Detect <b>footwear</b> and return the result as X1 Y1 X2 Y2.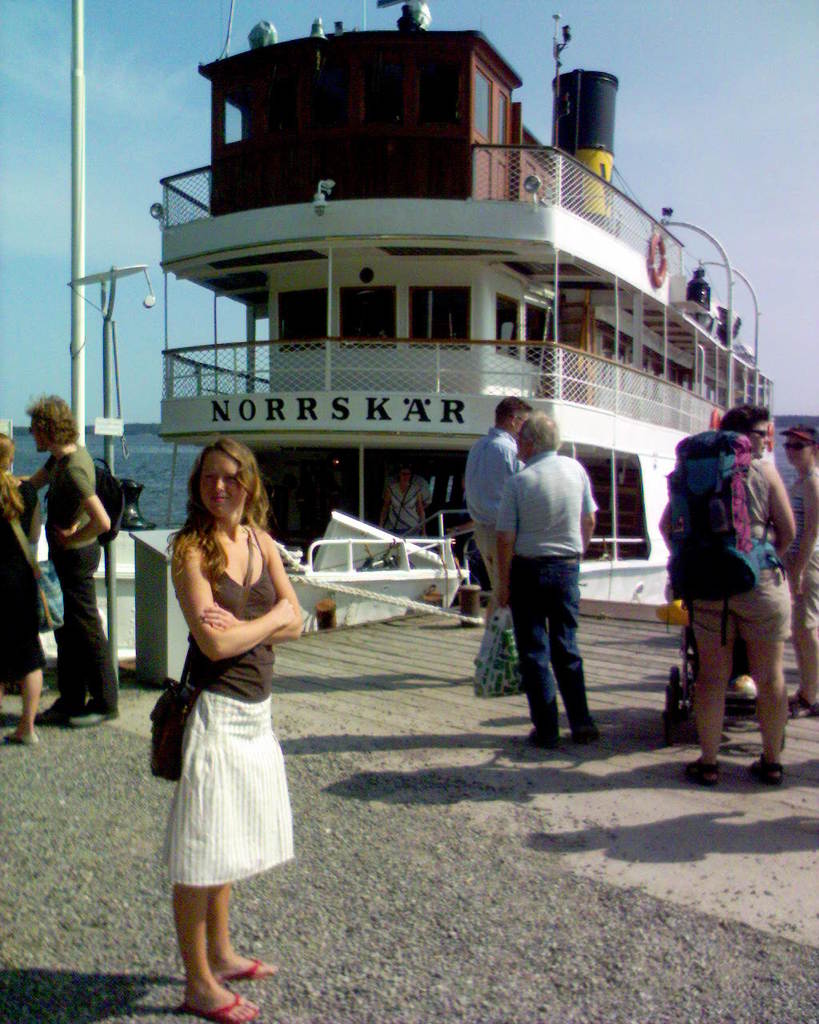
199 990 259 1023.
